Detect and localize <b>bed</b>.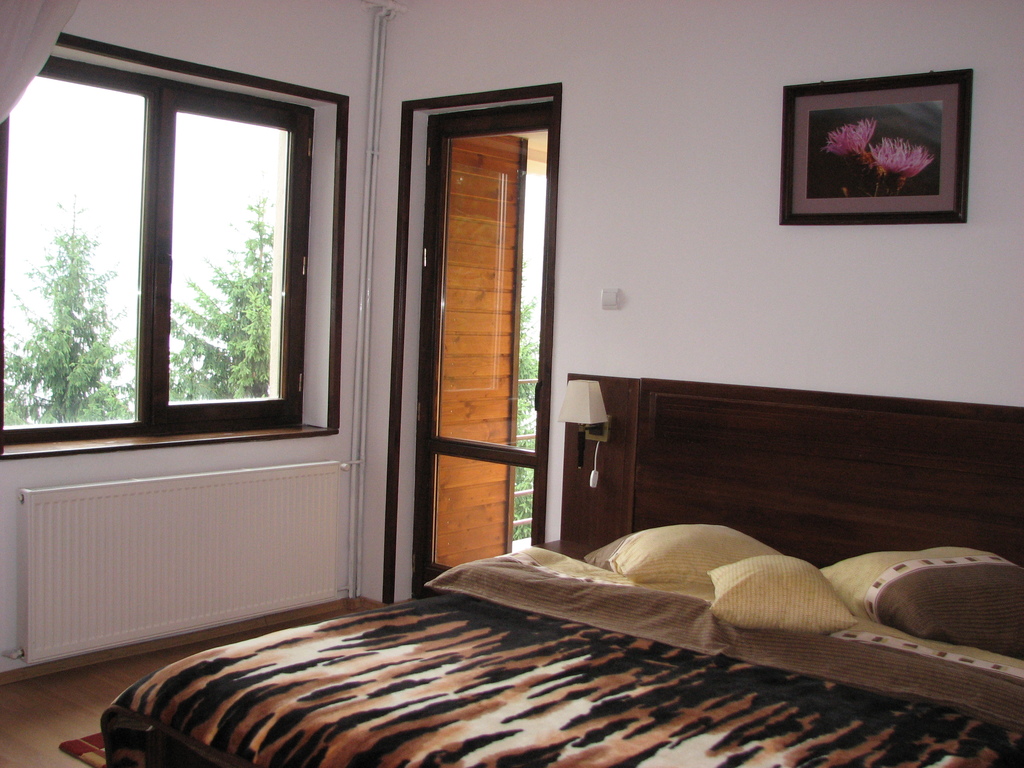
Localized at (left=42, top=361, right=939, bottom=751).
